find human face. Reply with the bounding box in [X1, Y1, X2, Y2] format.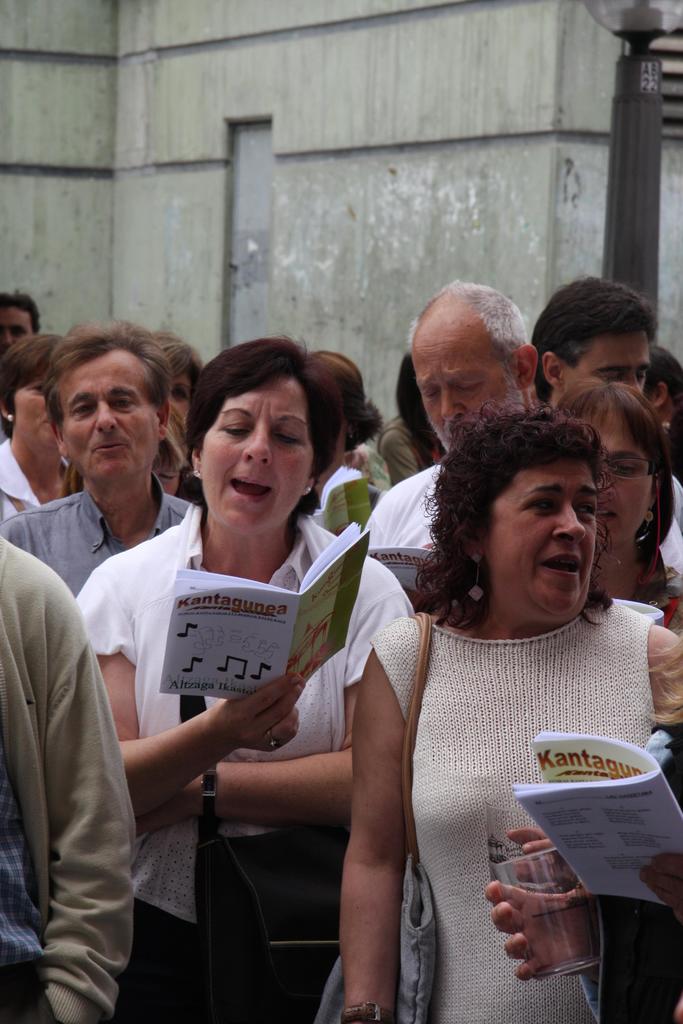
[474, 462, 604, 616].
